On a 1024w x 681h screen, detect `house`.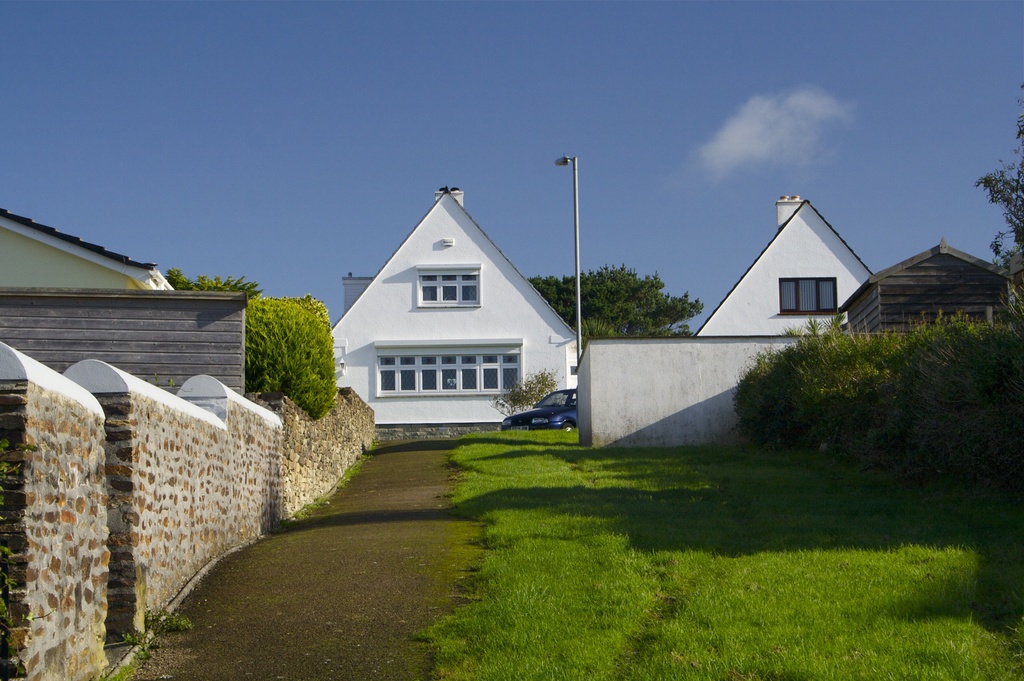
rect(574, 196, 870, 443).
